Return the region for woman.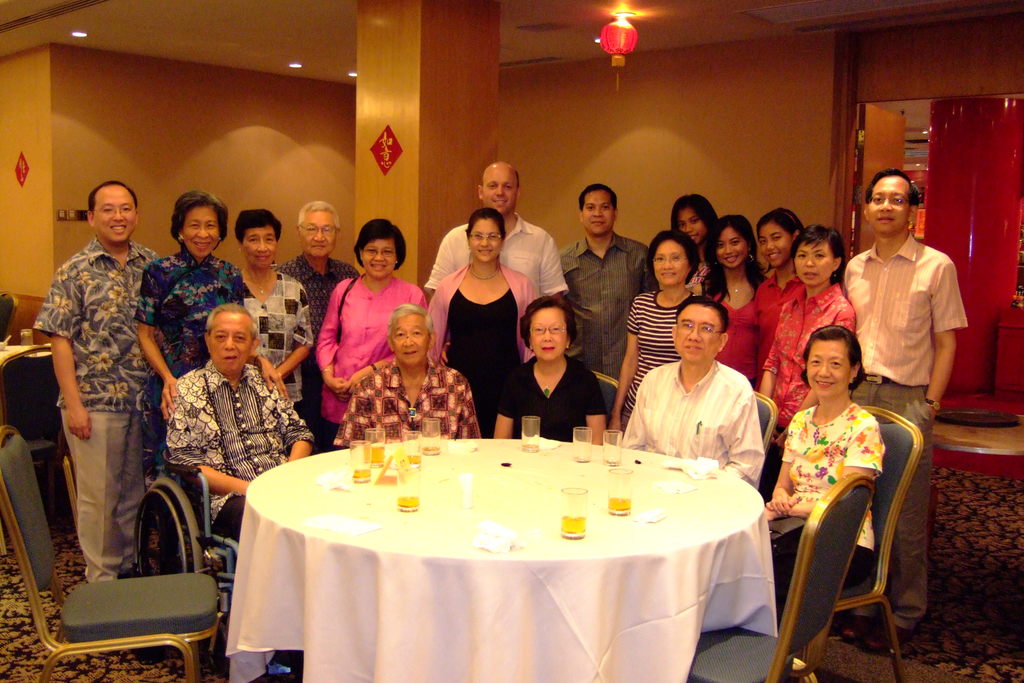
{"left": 670, "top": 191, "right": 719, "bottom": 299}.
